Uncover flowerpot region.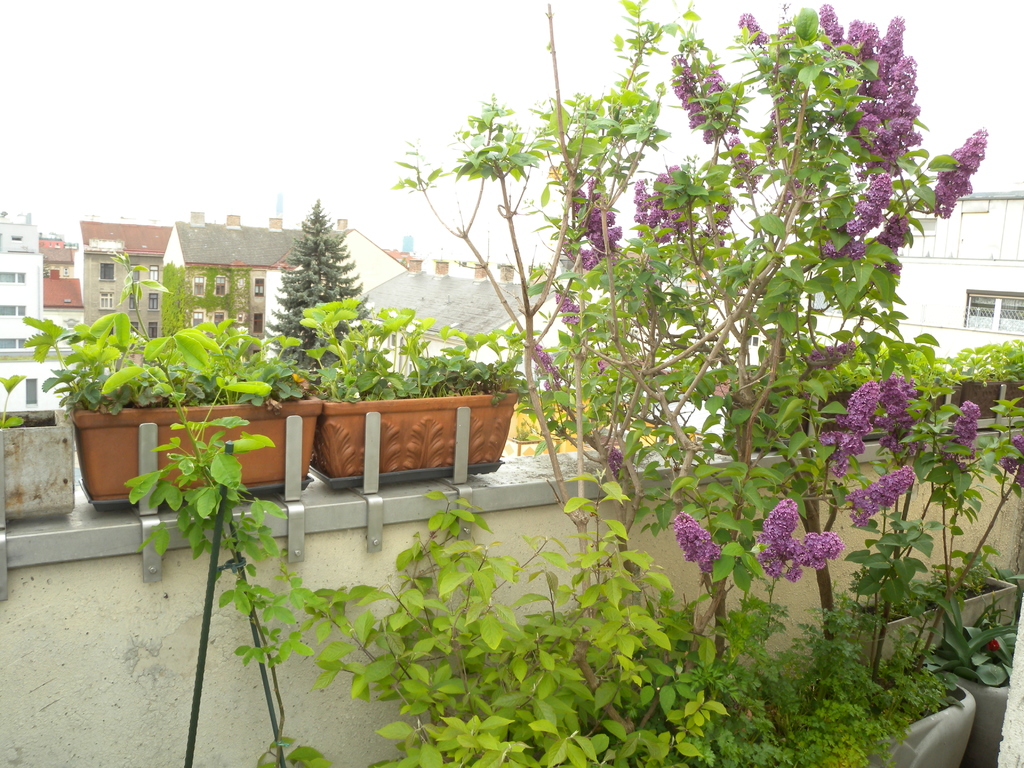
Uncovered: 321, 394, 520, 480.
